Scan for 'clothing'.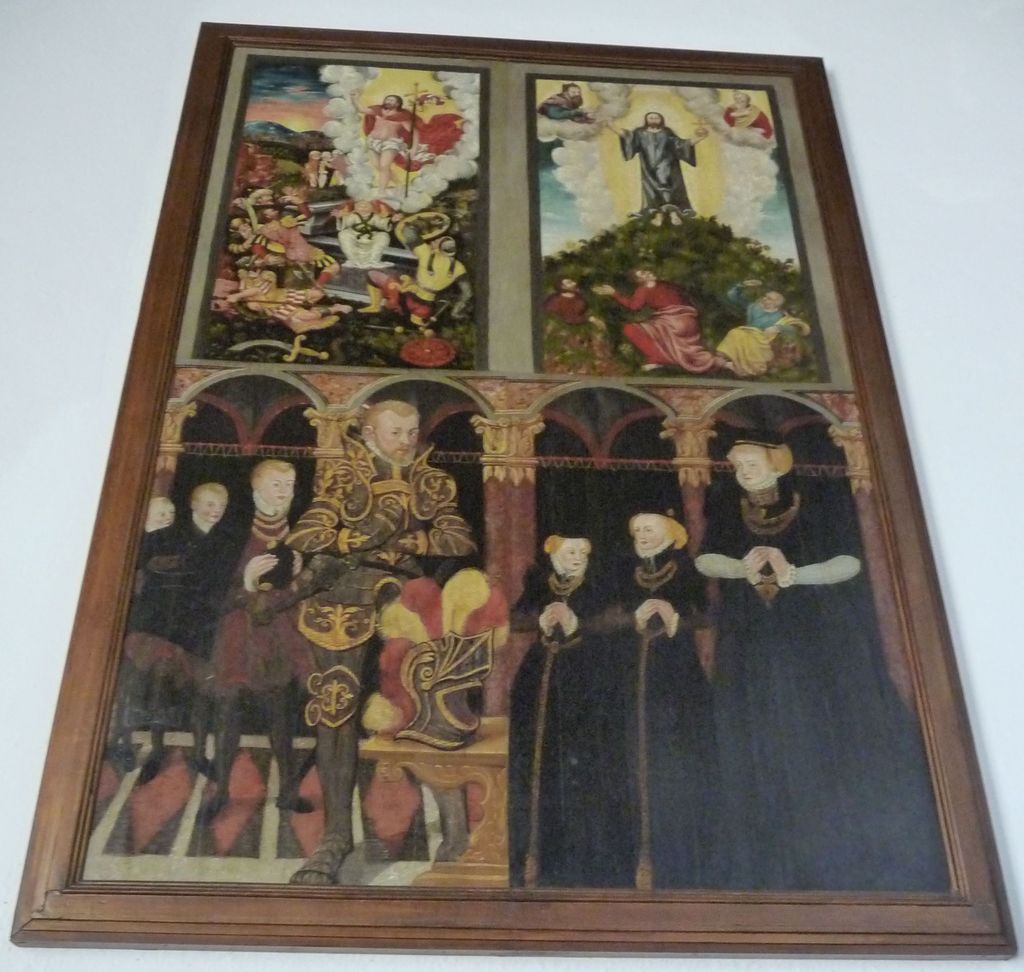
Scan result: rect(623, 557, 715, 886).
